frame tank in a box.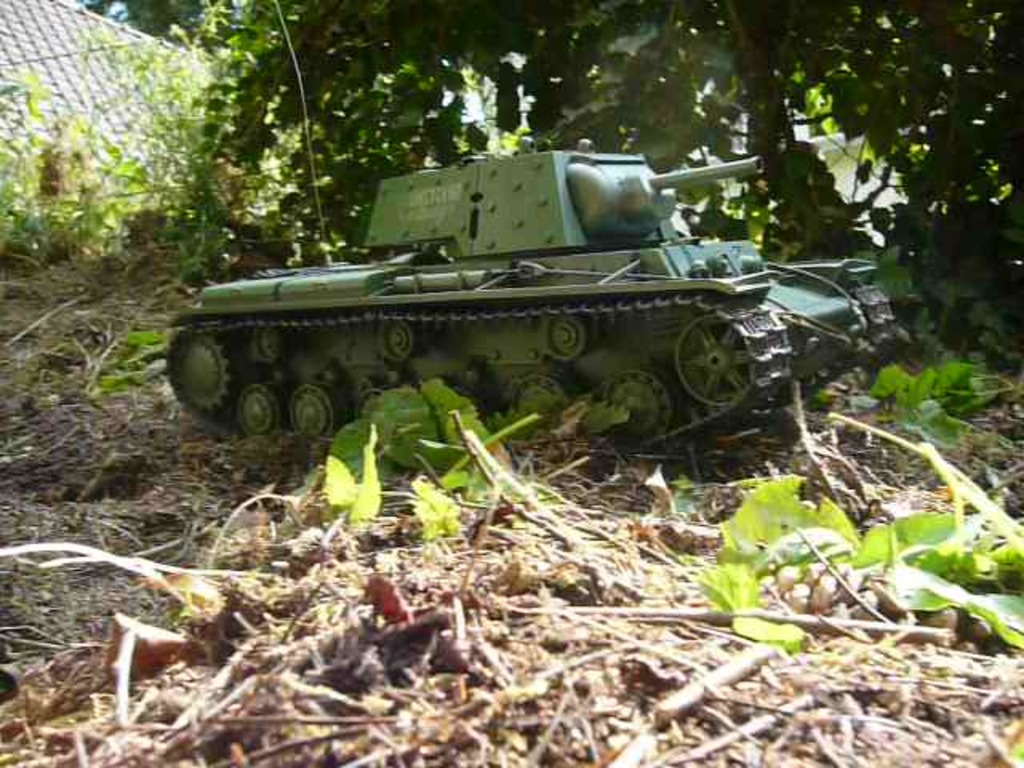
locate(168, 133, 902, 453).
